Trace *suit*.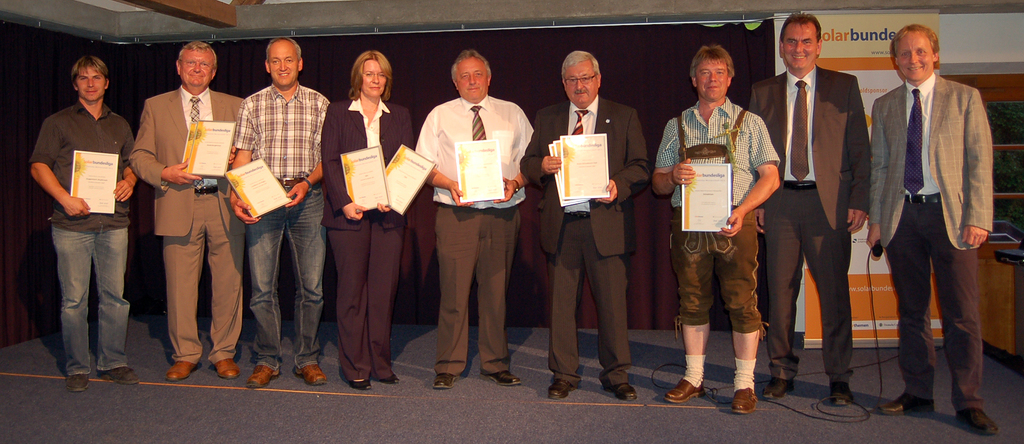
Traced to crop(518, 88, 648, 386).
